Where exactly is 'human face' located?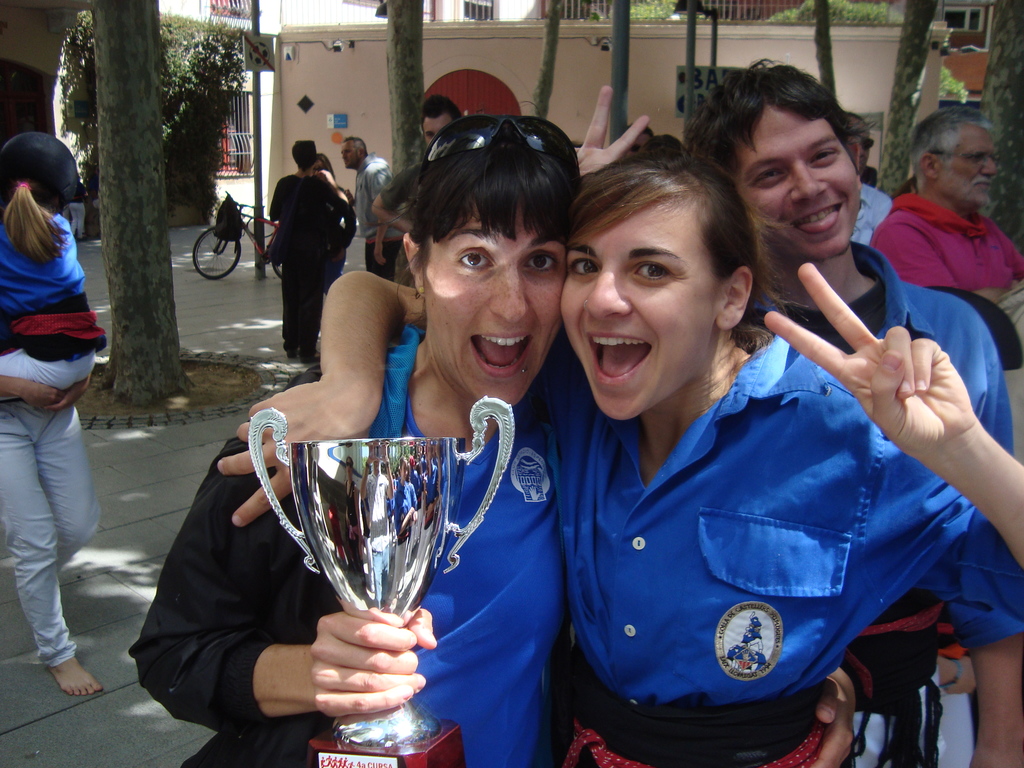
Its bounding box is box=[946, 129, 993, 203].
